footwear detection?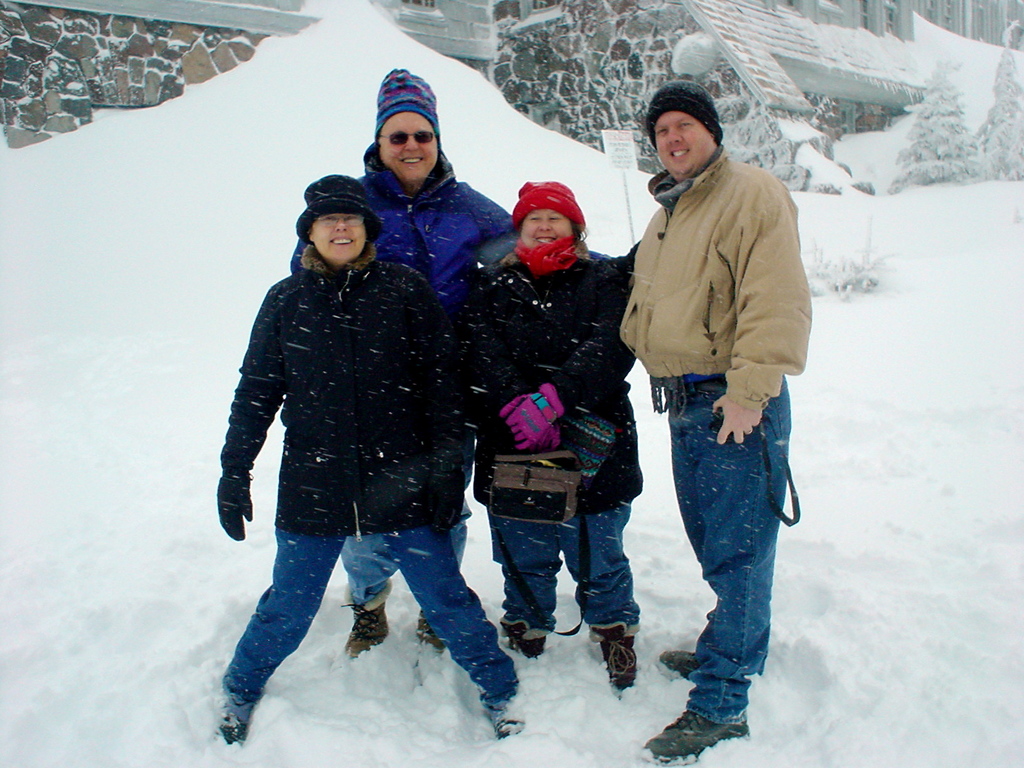
(left=654, top=647, right=696, bottom=675)
